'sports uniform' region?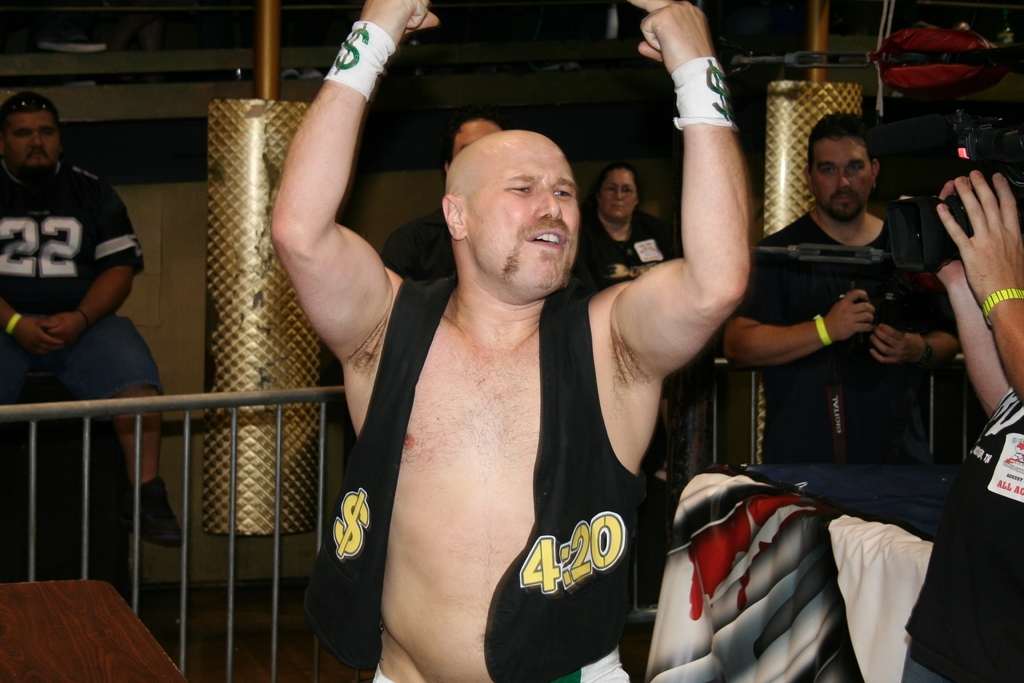
333:275:669:682
